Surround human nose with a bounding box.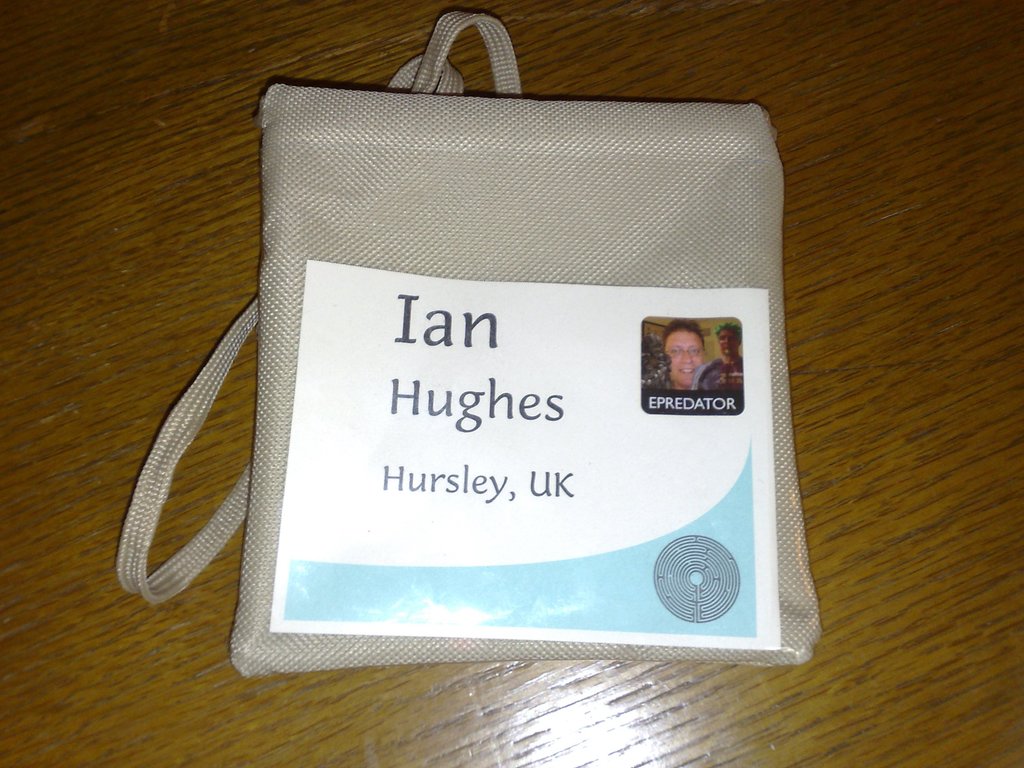
<bbox>723, 339, 731, 345</bbox>.
